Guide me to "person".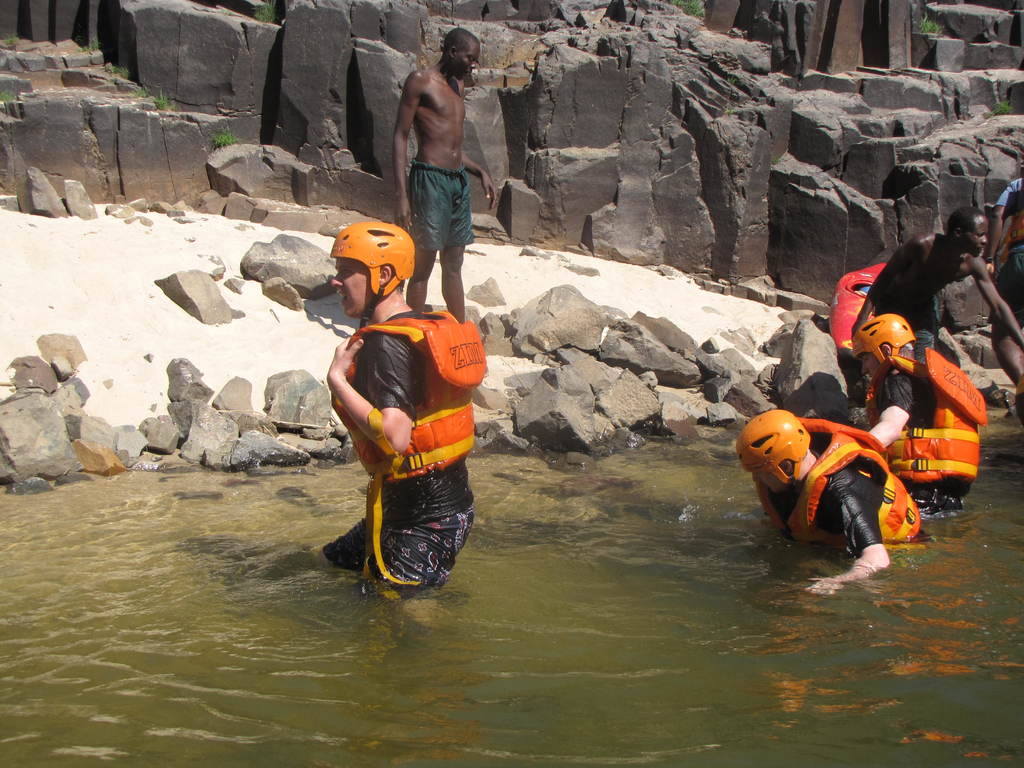
Guidance: {"x1": 737, "y1": 406, "x2": 927, "y2": 596}.
